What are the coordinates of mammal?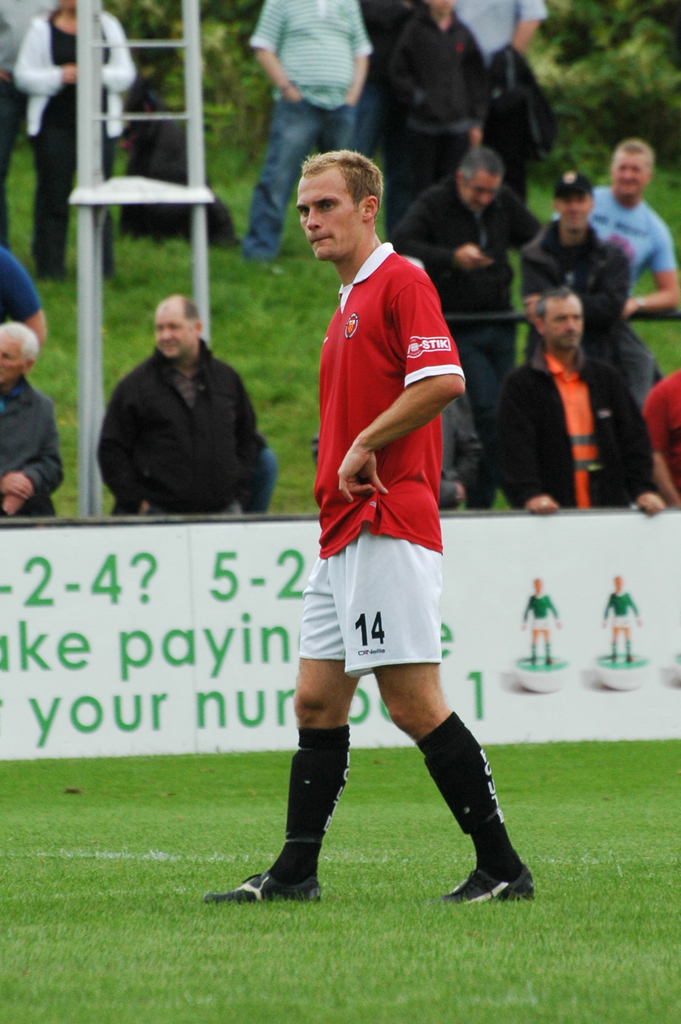
select_region(251, 0, 378, 268).
